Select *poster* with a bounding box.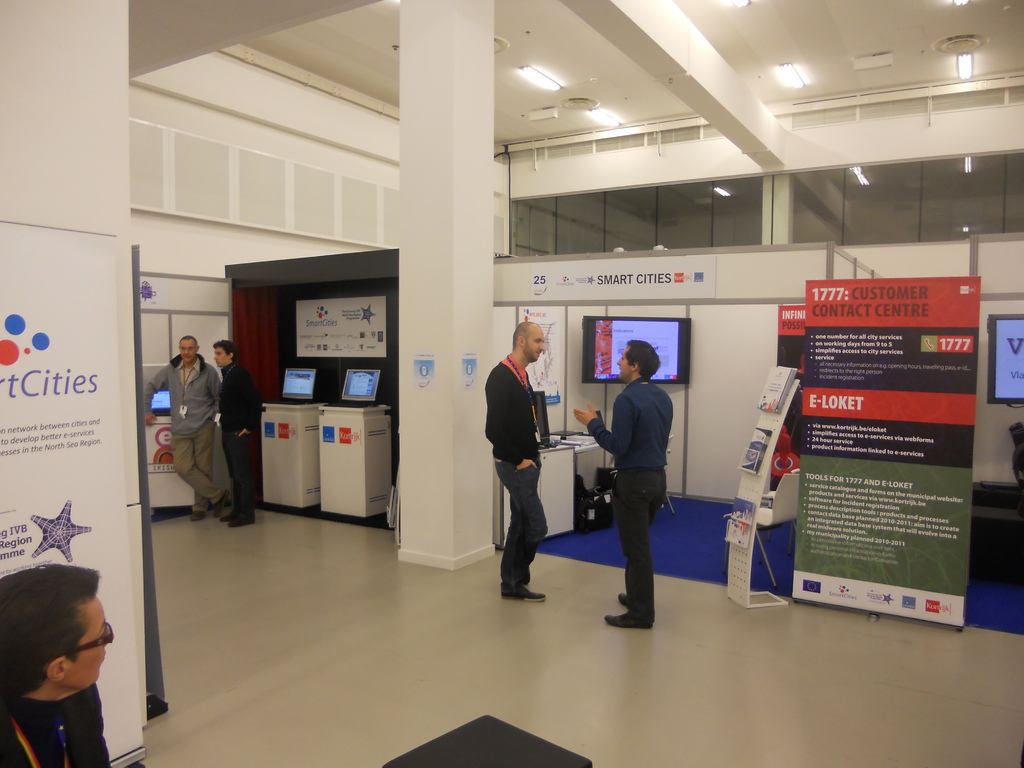
{"left": 789, "top": 276, "right": 984, "bottom": 625}.
